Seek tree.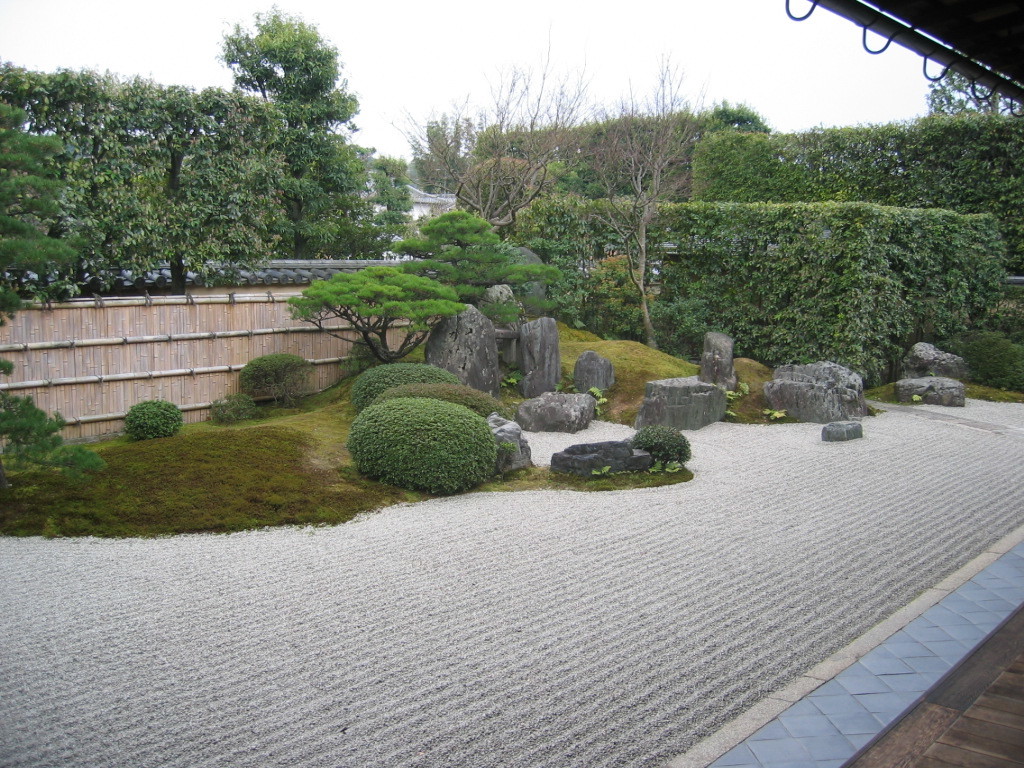
[left=229, top=1, right=367, bottom=136].
